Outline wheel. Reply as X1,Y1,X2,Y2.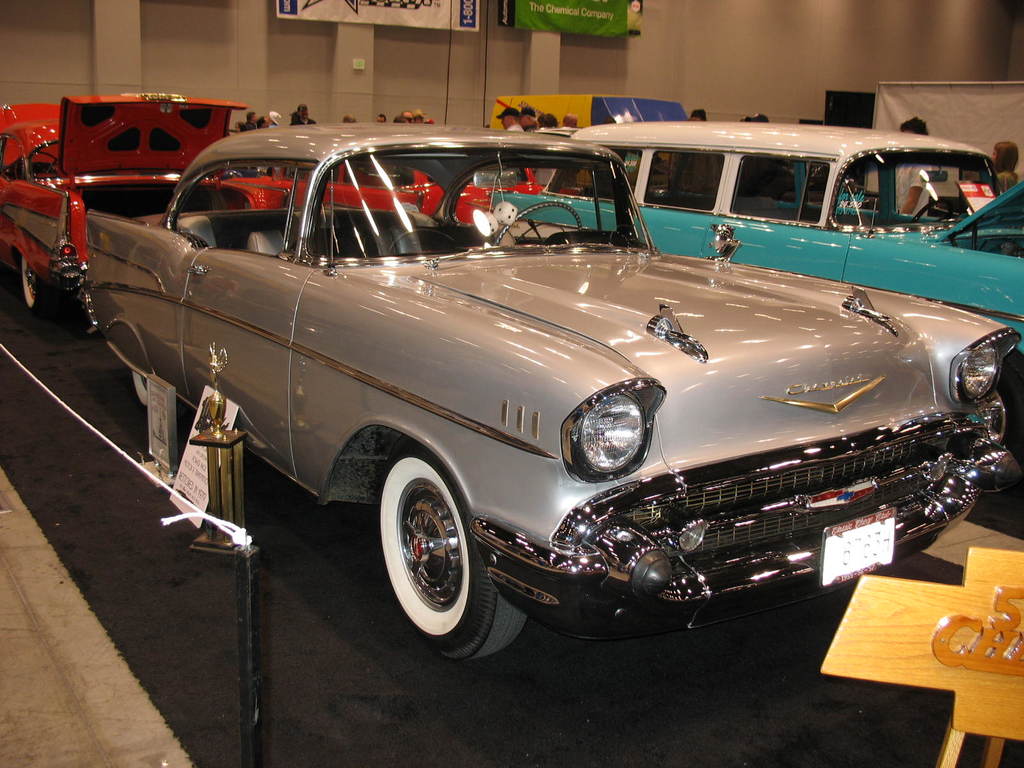
491,198,582,254.
